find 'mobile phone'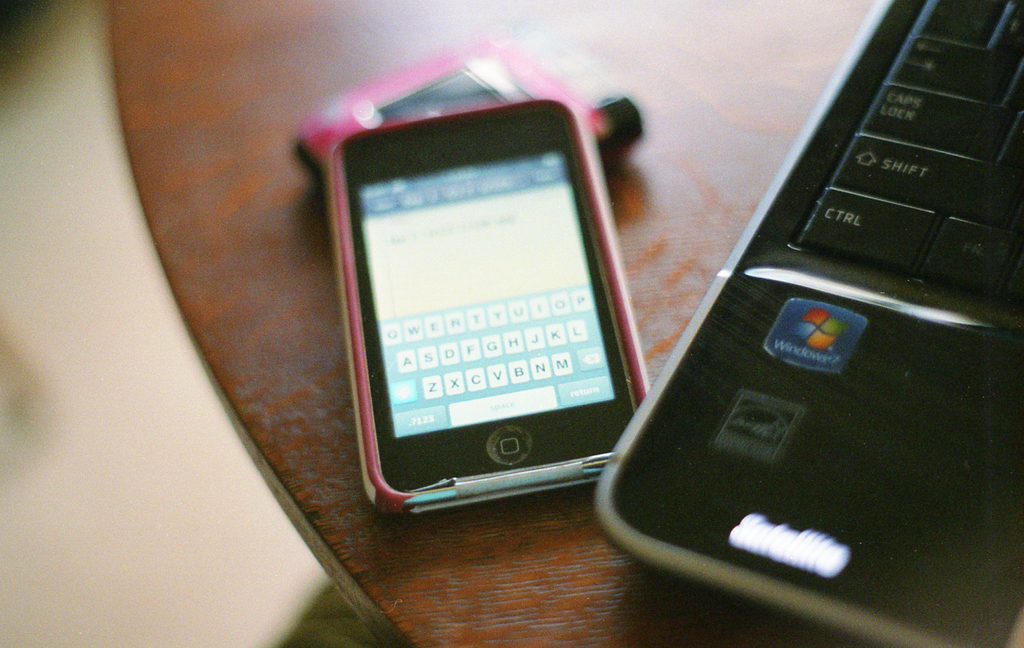
317, 100, 656, 530
